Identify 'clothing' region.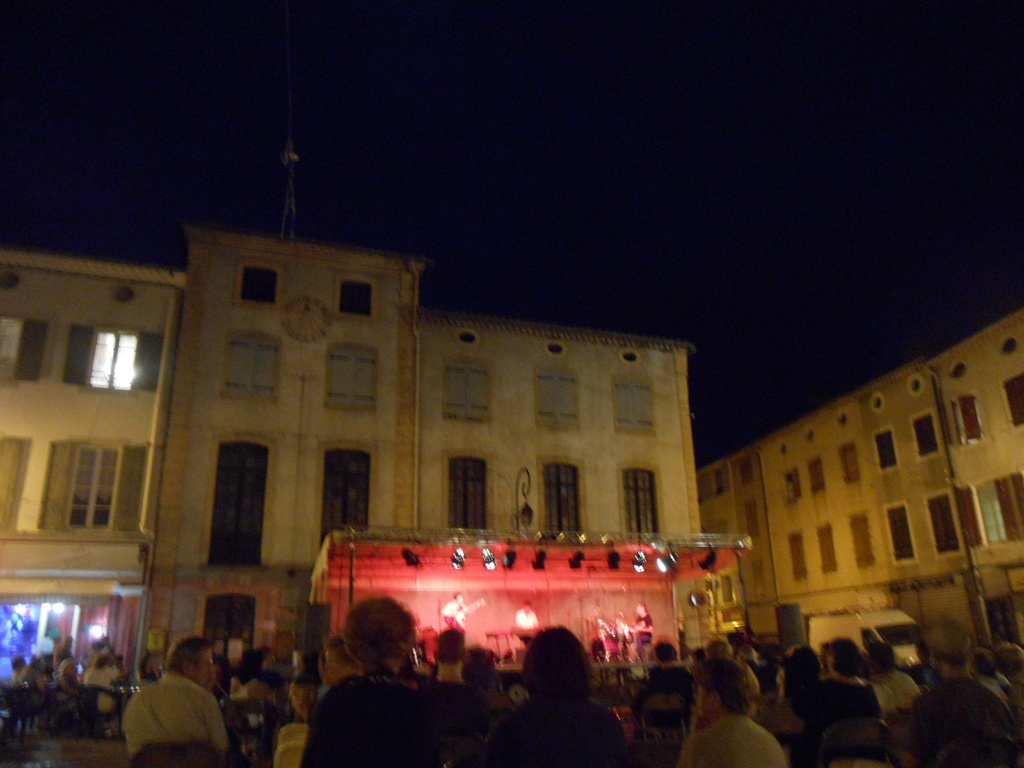
Region: left=642, top=668, right=701, bottom=700.
